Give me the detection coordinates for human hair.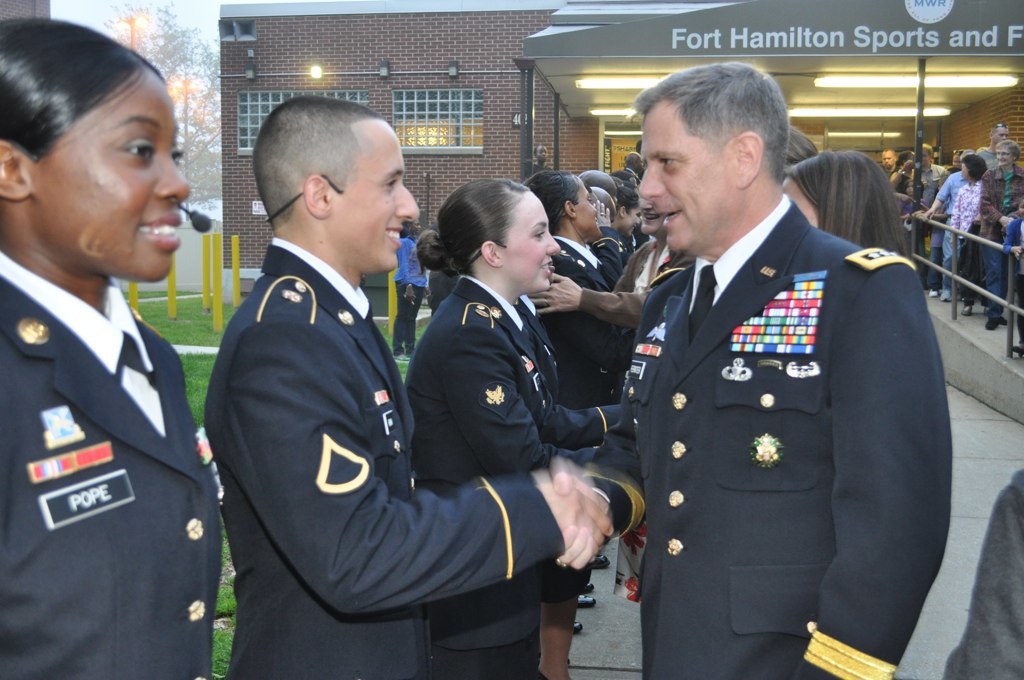
box(609, 177, 640, 214).
